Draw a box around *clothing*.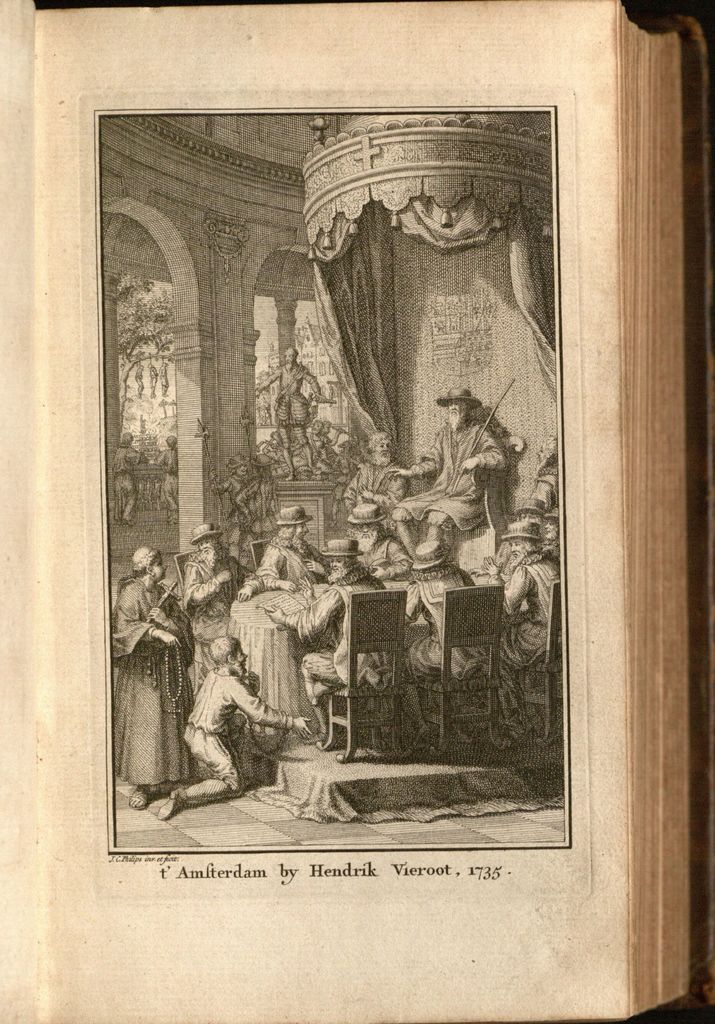
bbox=[180, 545, 242, 688].
